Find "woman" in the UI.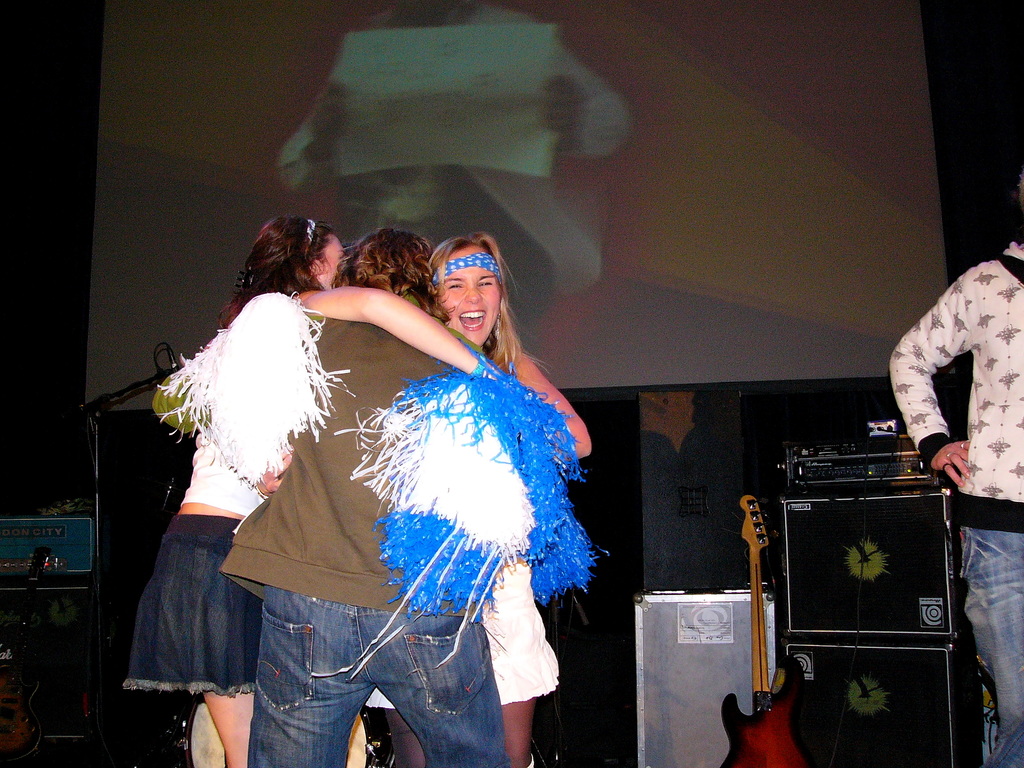
UI element at (125, 214, 501, 767).
